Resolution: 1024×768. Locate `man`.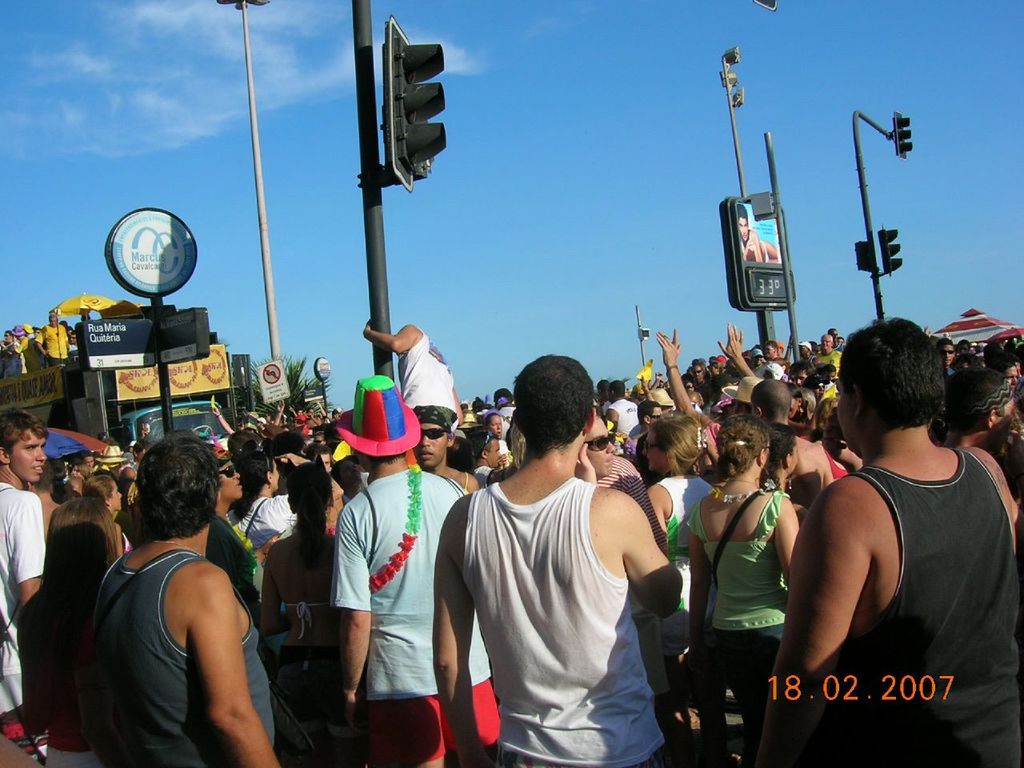
detection(438, 349, 684, 766).
